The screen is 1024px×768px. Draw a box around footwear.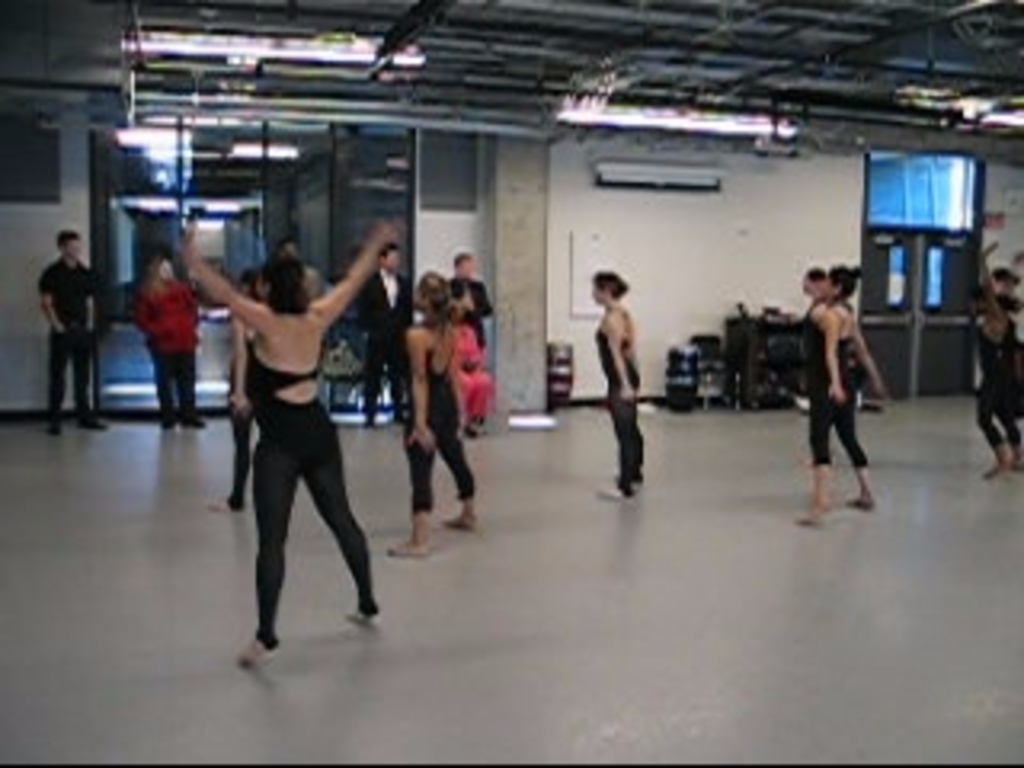
<region>83, 416, 106, 426</region>.
